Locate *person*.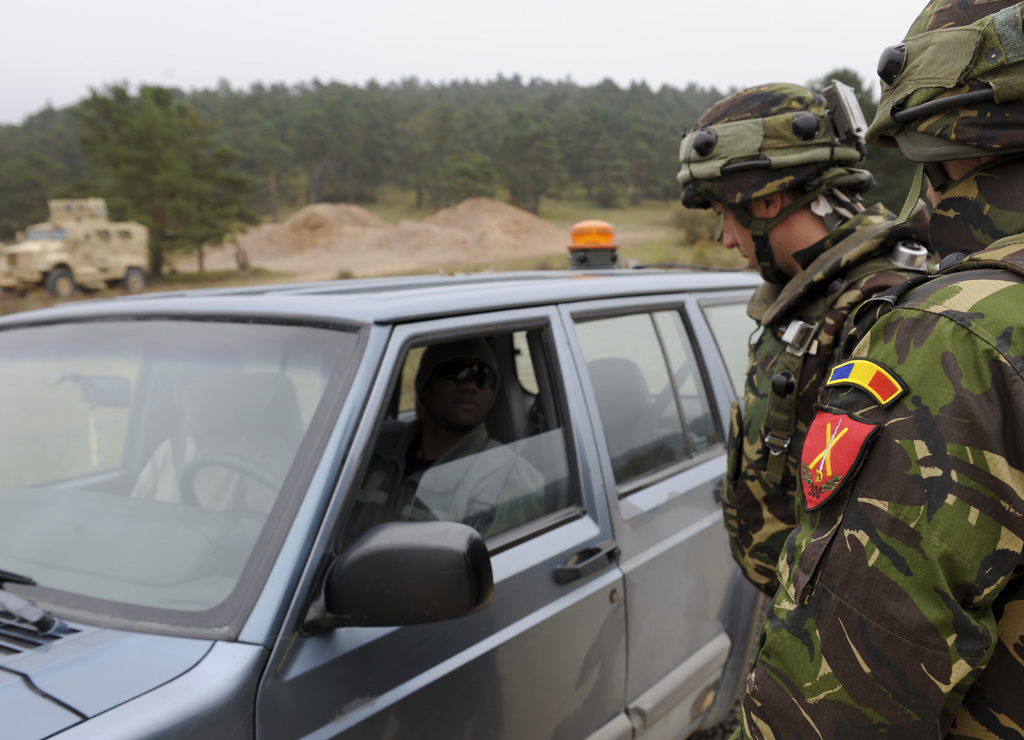
Bounding box: 672, 77, 928, 585.
